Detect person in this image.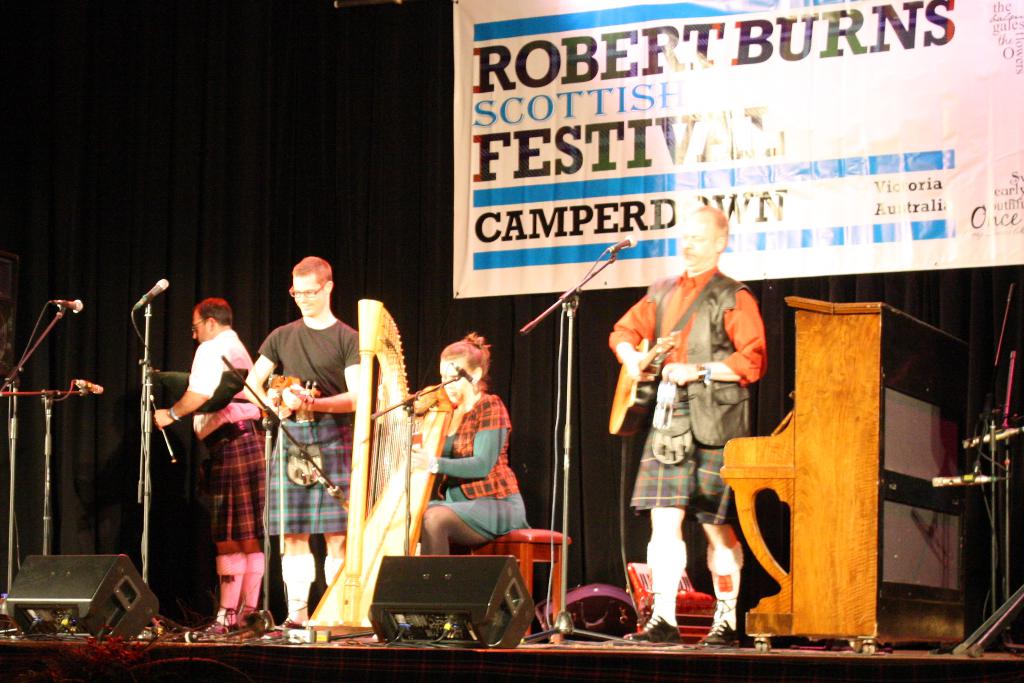
Detection: l=243, t=253, r=380, b=634.
